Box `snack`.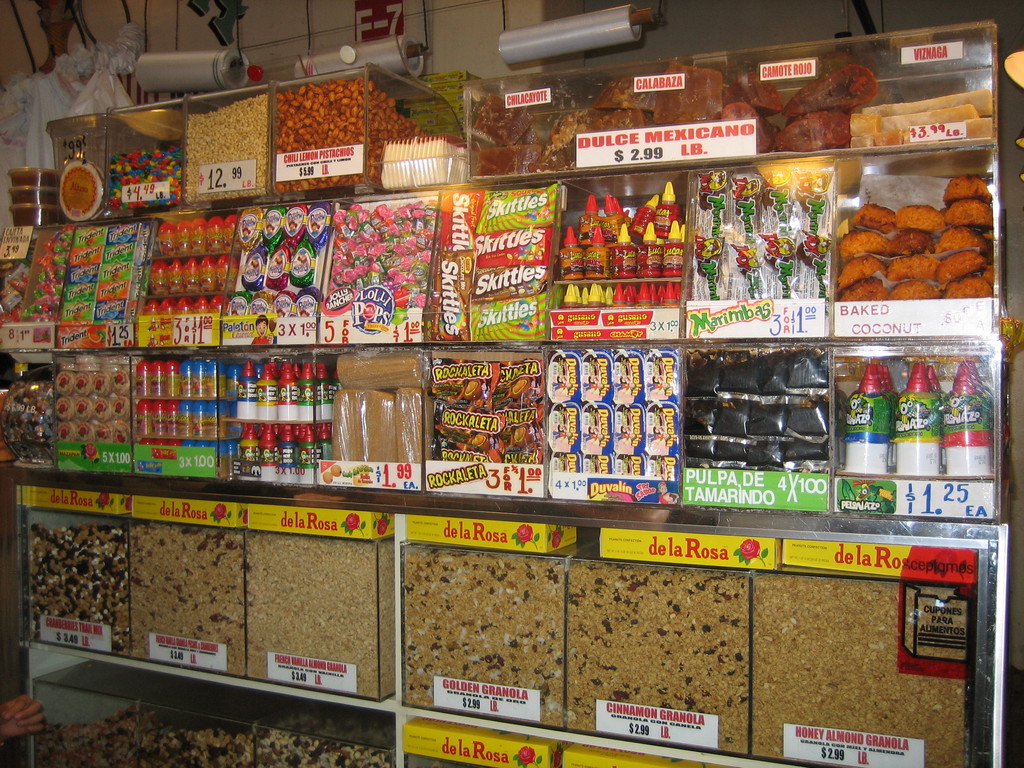
805 186 996 295.
